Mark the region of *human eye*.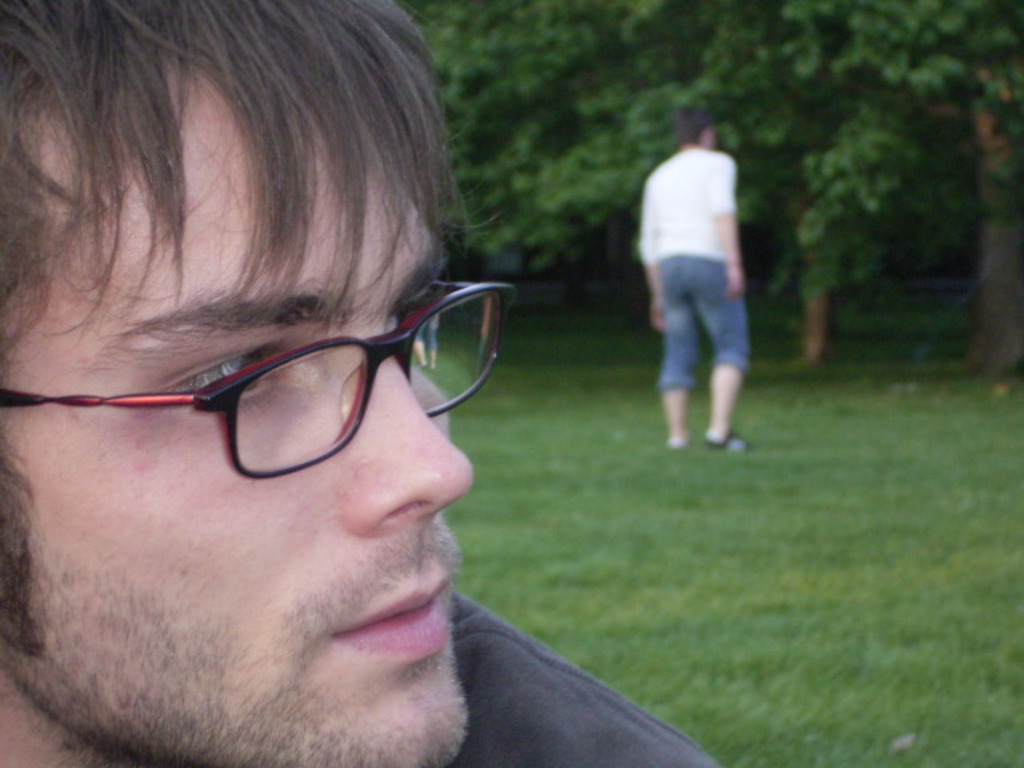
Region: detection(389, 286, 437, 368).
